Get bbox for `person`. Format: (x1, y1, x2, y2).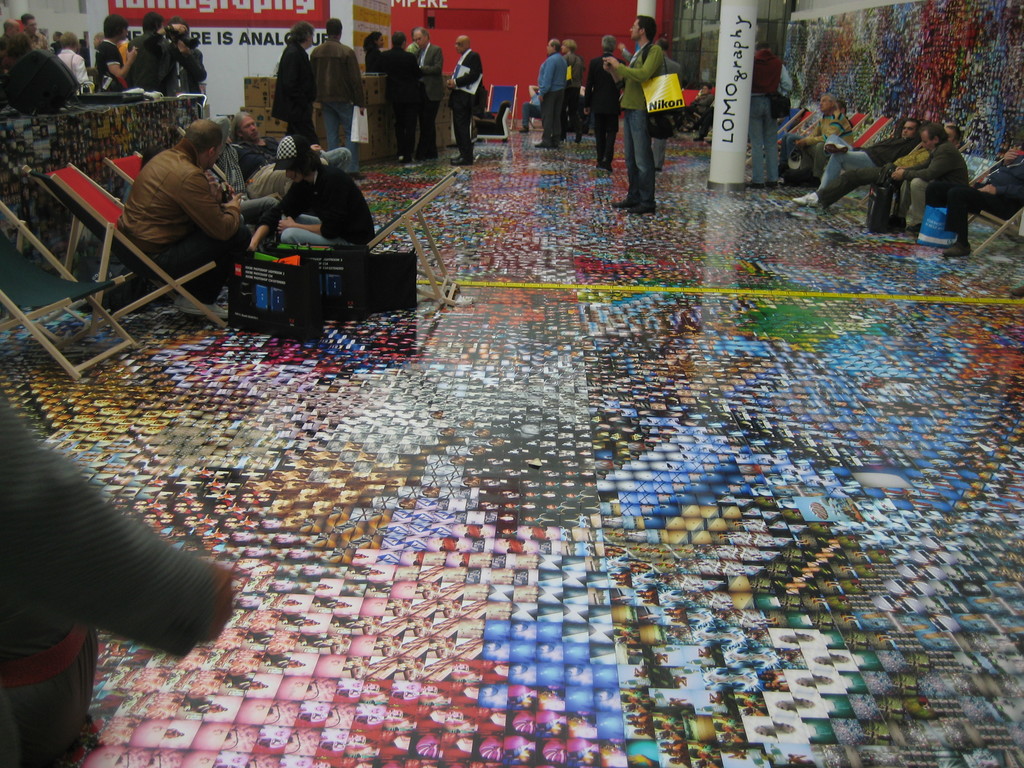
(0, 29, 27, 98).
